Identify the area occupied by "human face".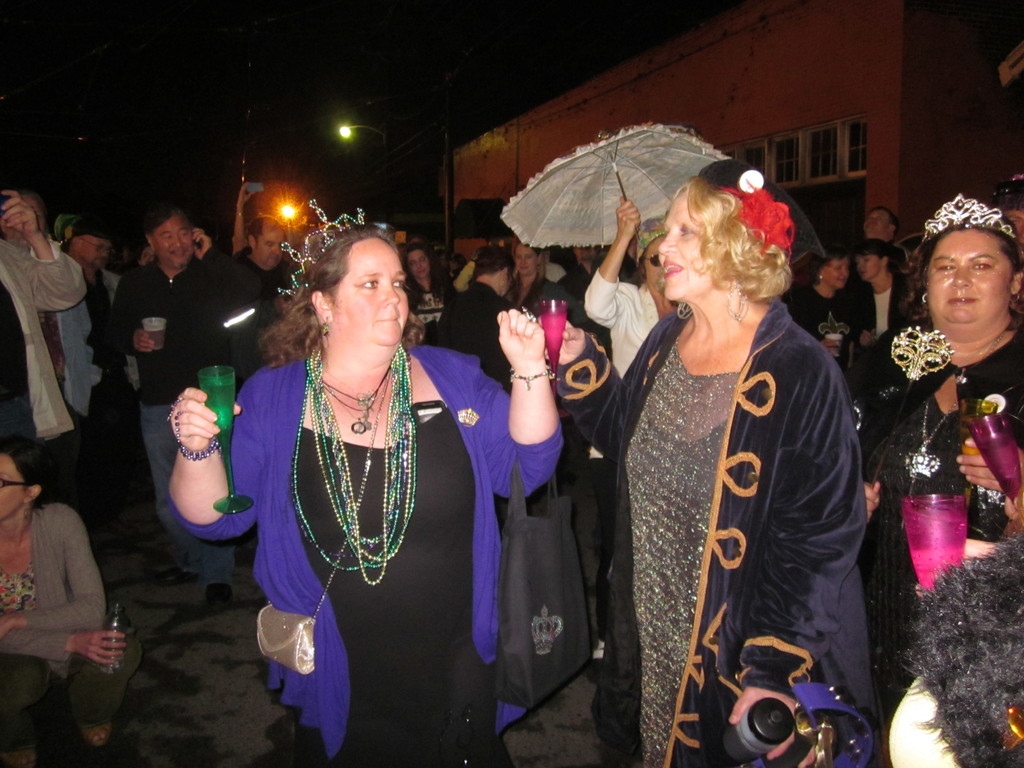
Area: box=[250, 228, 287, 268].
